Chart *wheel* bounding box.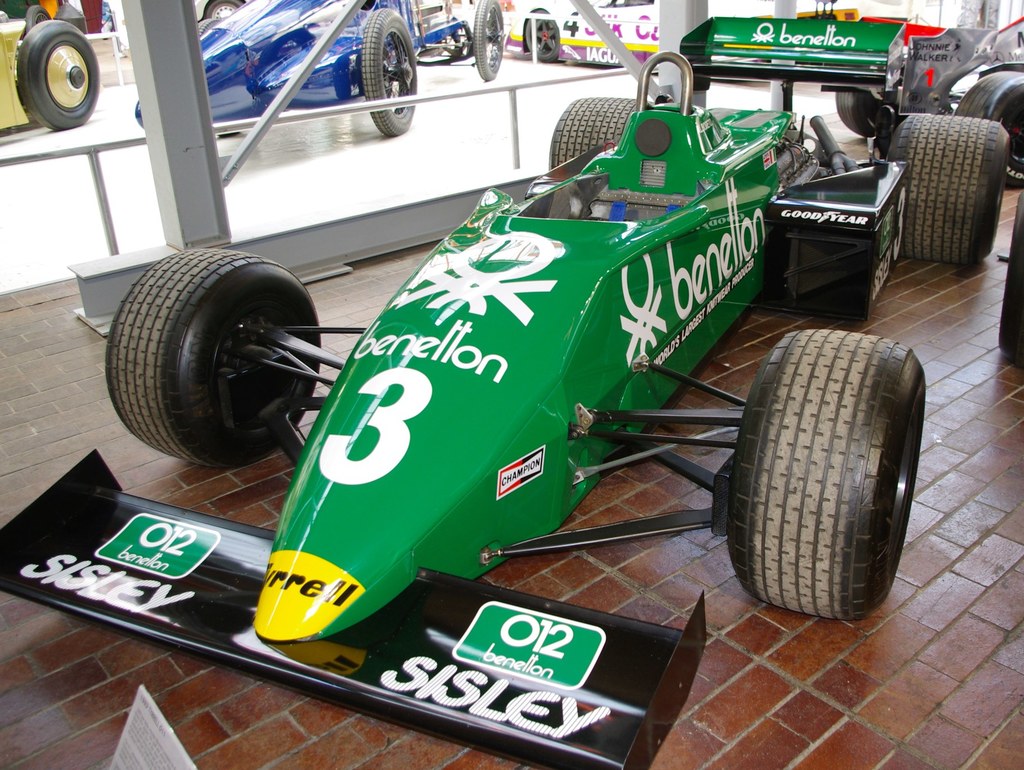
Charted: 546,94,646,177.
